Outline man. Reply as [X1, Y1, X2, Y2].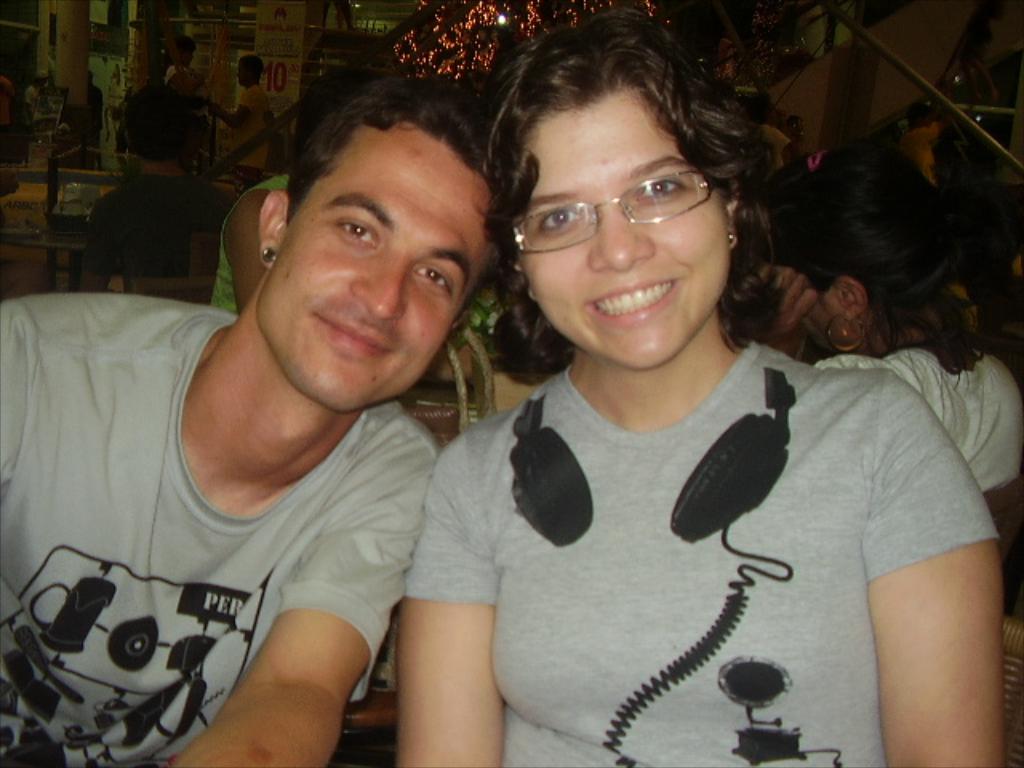
[67, 86, 237, 291].
